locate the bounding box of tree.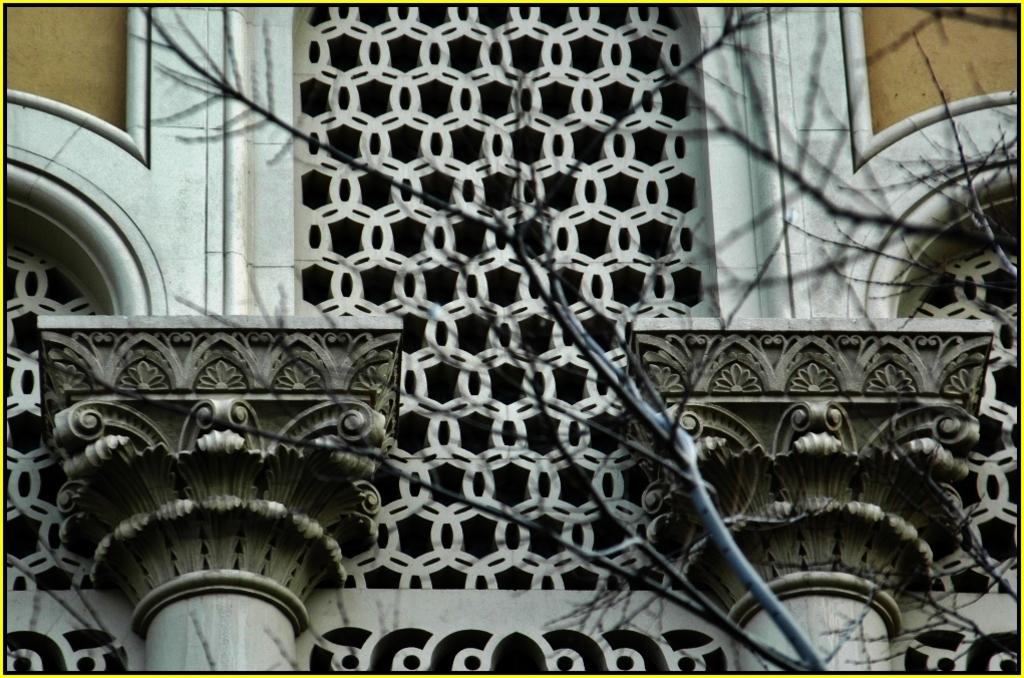
Bounding box: box=[0, 9, 1023, 677].
